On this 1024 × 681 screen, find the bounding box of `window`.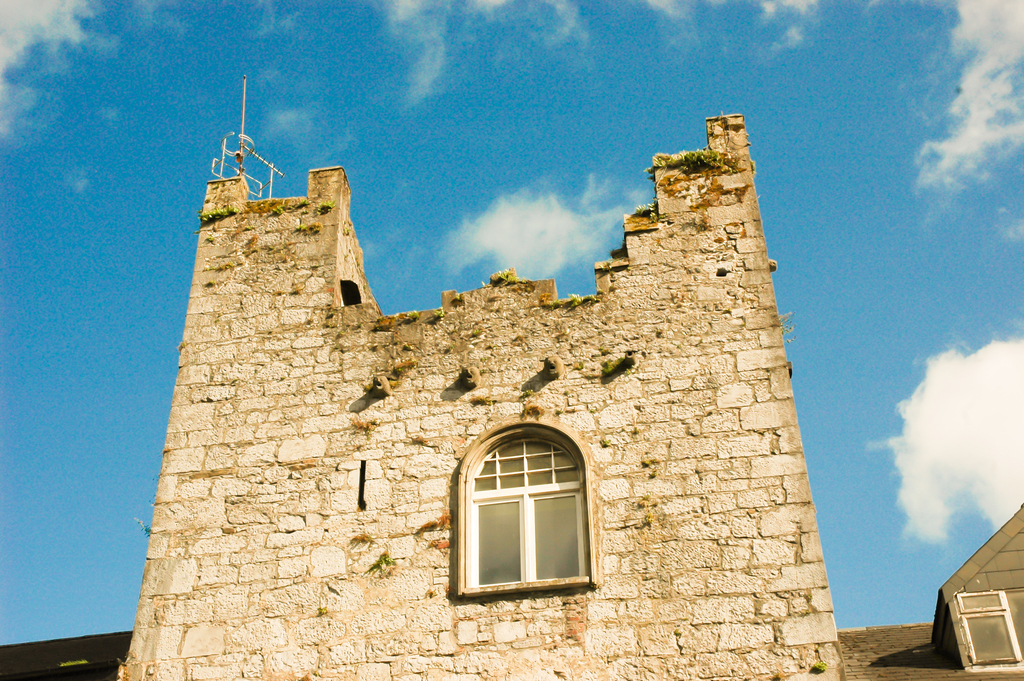
Bounding box: x1=956, y1=587, x2=1023, y2=666.
